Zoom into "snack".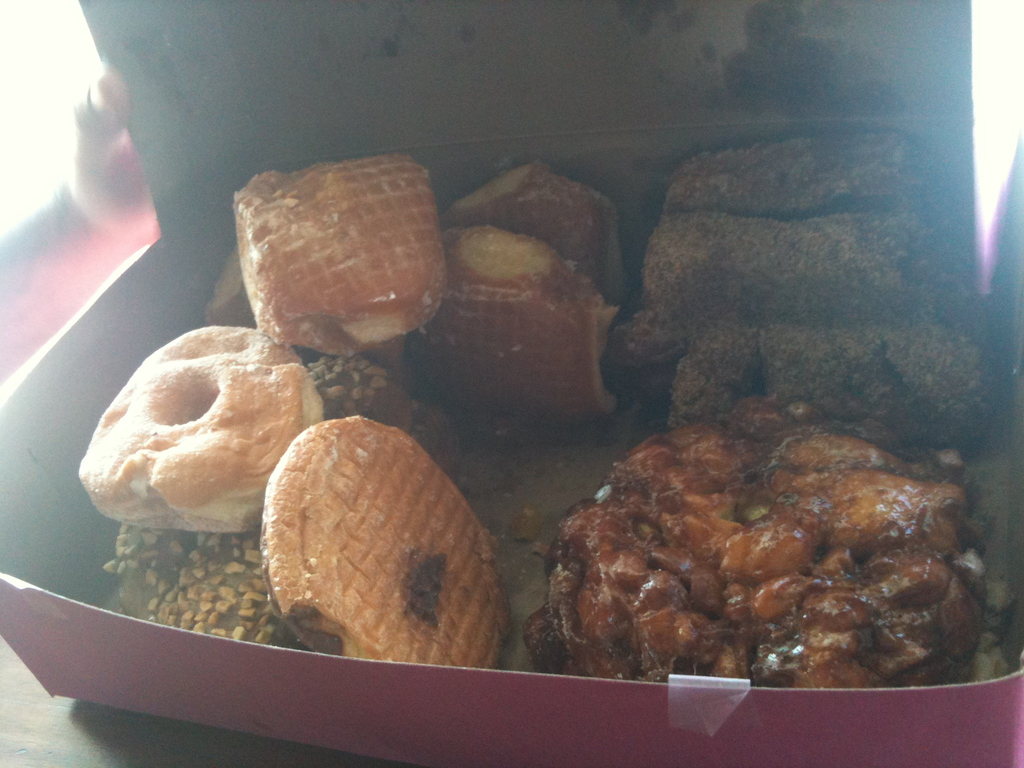
Zoom target: 103, 346, 415, 650.
